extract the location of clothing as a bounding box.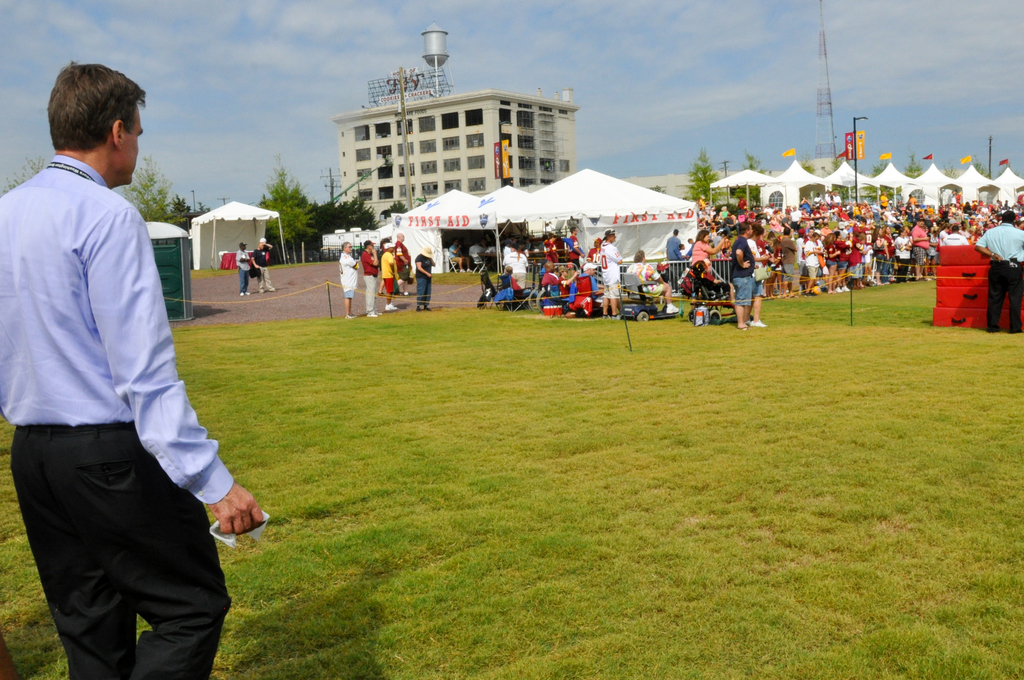
box(449, 244, 463, 261).
